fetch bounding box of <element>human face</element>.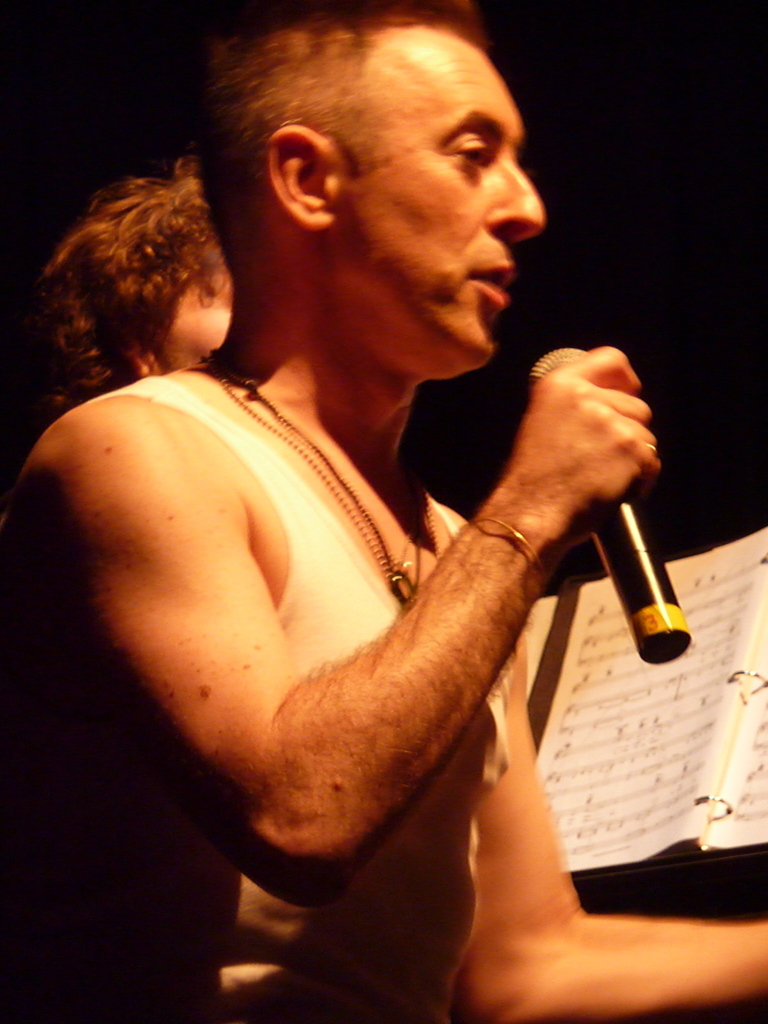
Bbox: 346,36,547,372.
